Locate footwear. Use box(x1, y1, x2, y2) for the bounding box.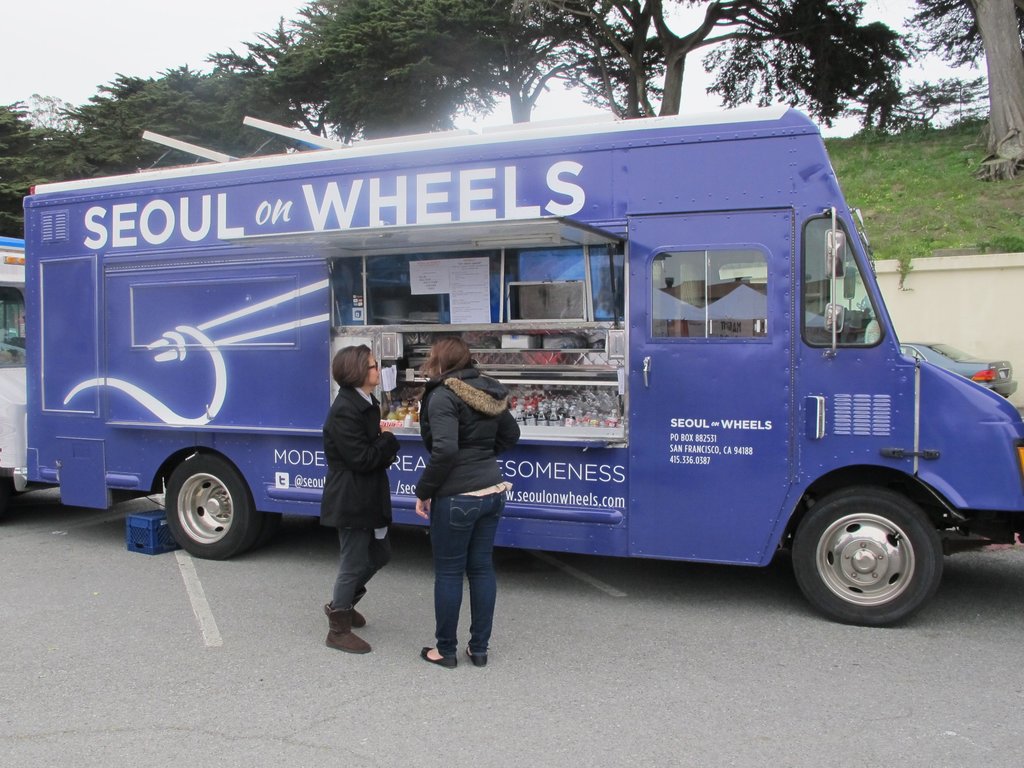
box(424, 643, 458, 673).
